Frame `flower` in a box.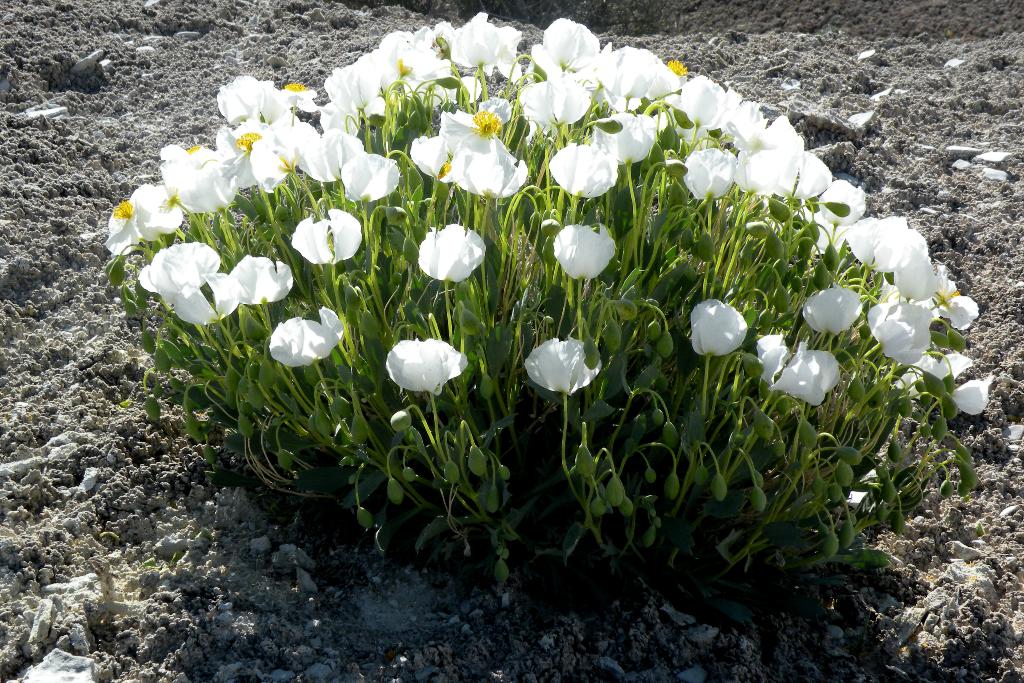
(x1=524, y1=338, x2=601, y2=397).
